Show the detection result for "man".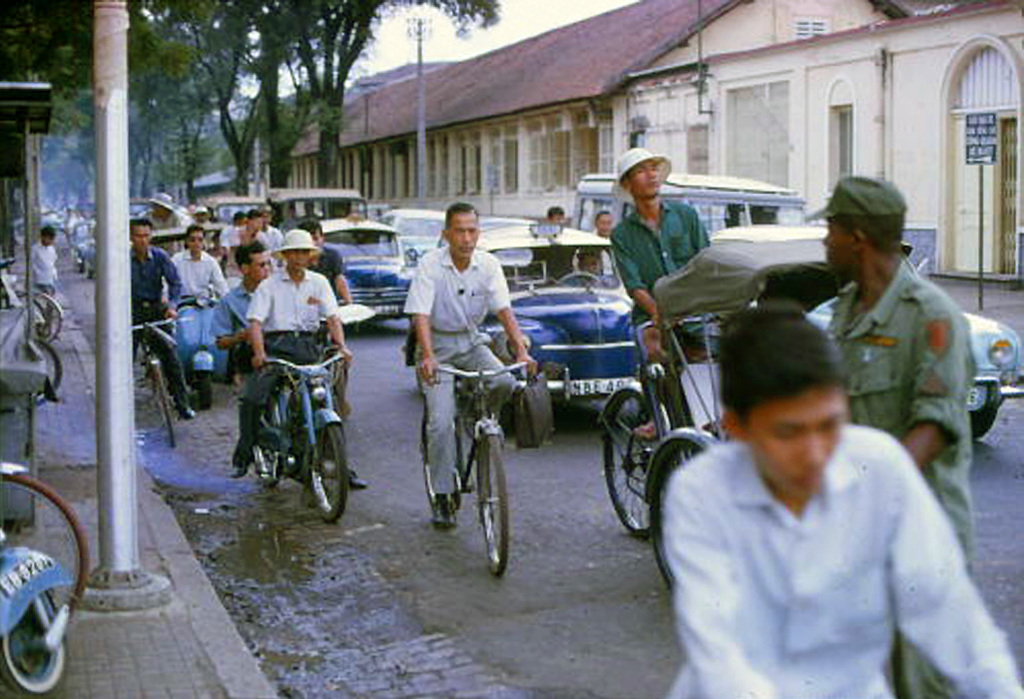
left=162, top=225, right=226, bottom=298.
